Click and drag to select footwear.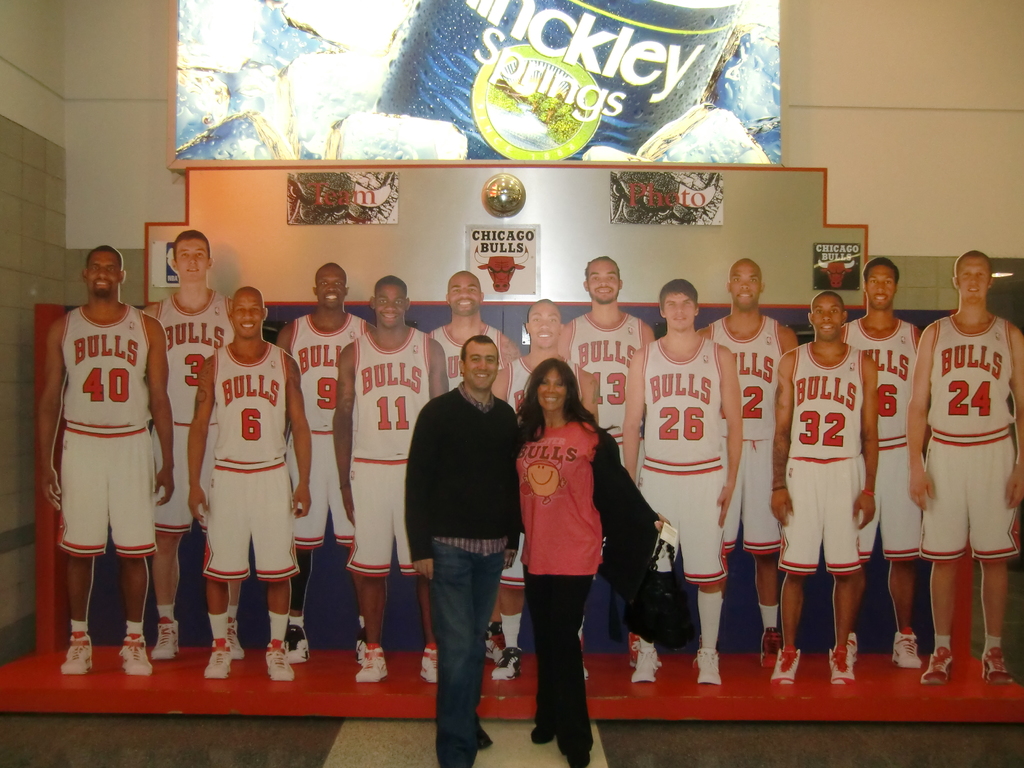
Selection: <box>356,643,398,687</box>.
